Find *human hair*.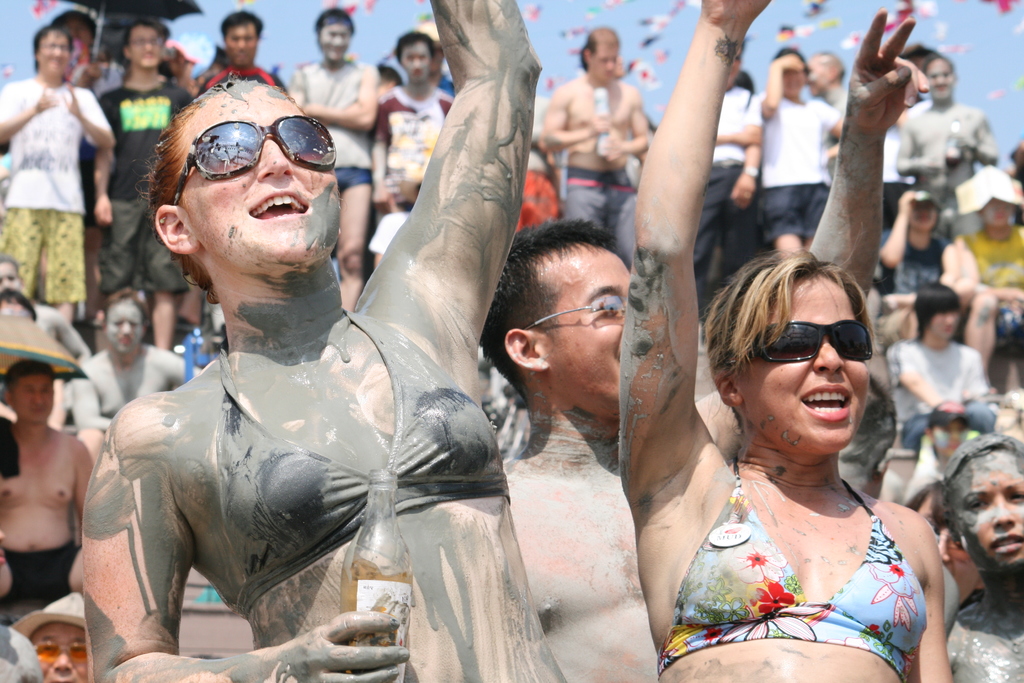
[942,429,1023,538].
